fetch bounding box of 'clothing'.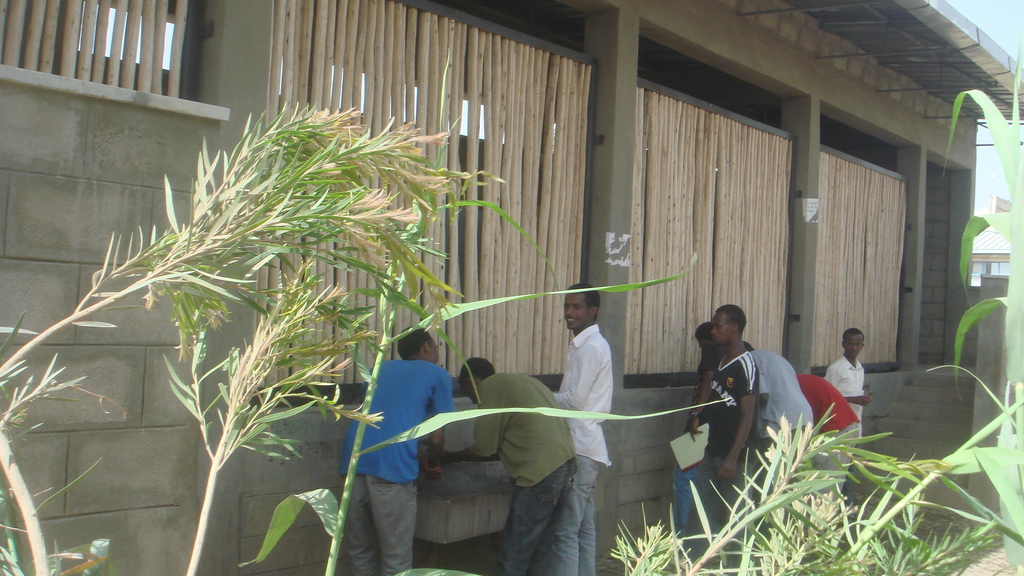
Bbox: locate(554, 322, 612, 467).
